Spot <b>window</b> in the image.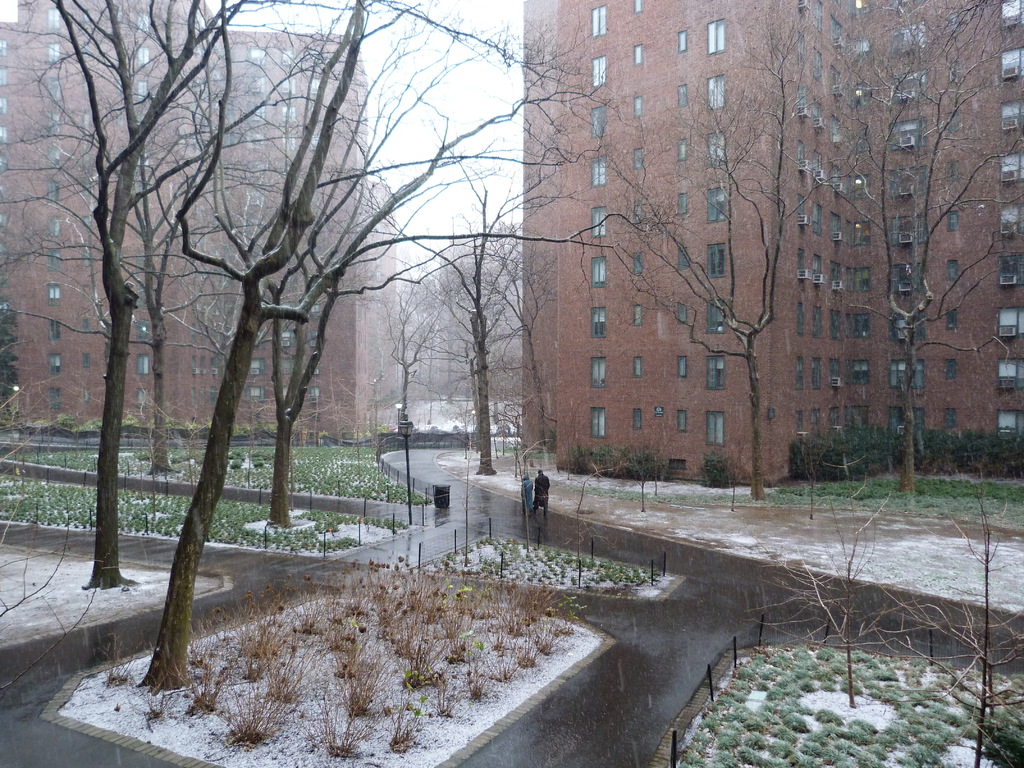
<b>window</b> found at x1=706, y1=129, x2=726, y2=163.
